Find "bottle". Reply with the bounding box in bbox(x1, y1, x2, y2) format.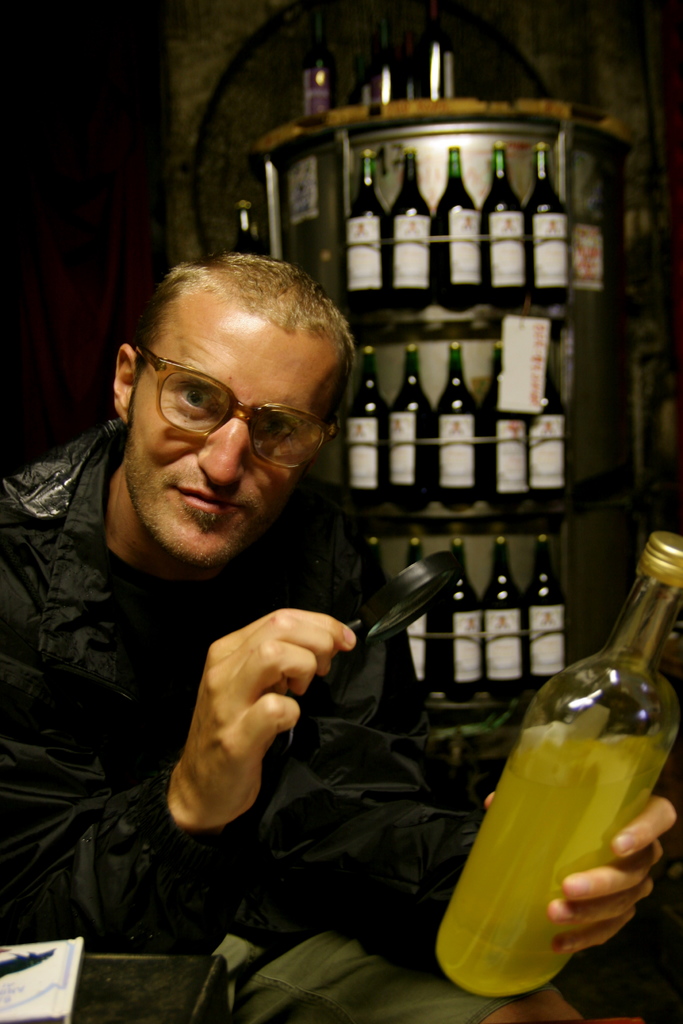
bbox(452, 534, 483, 685).
